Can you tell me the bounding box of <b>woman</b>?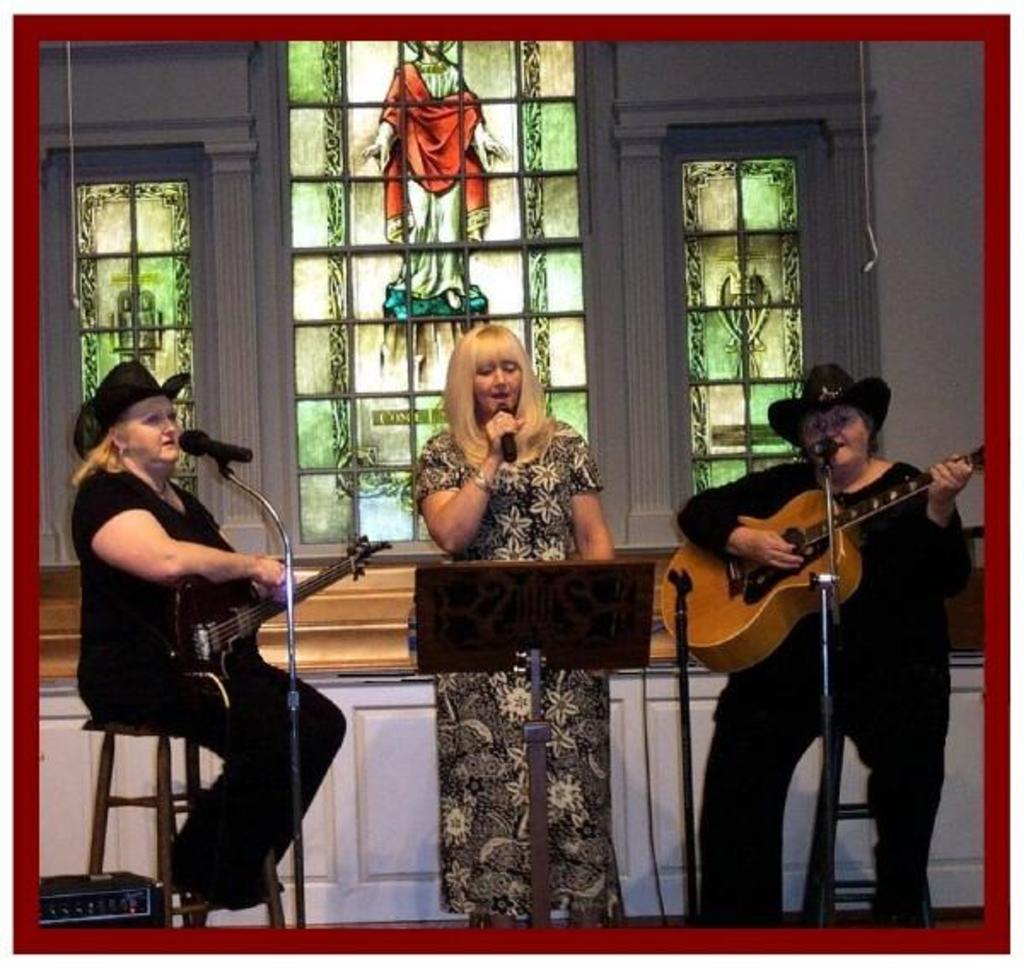
411/314/625/920.
